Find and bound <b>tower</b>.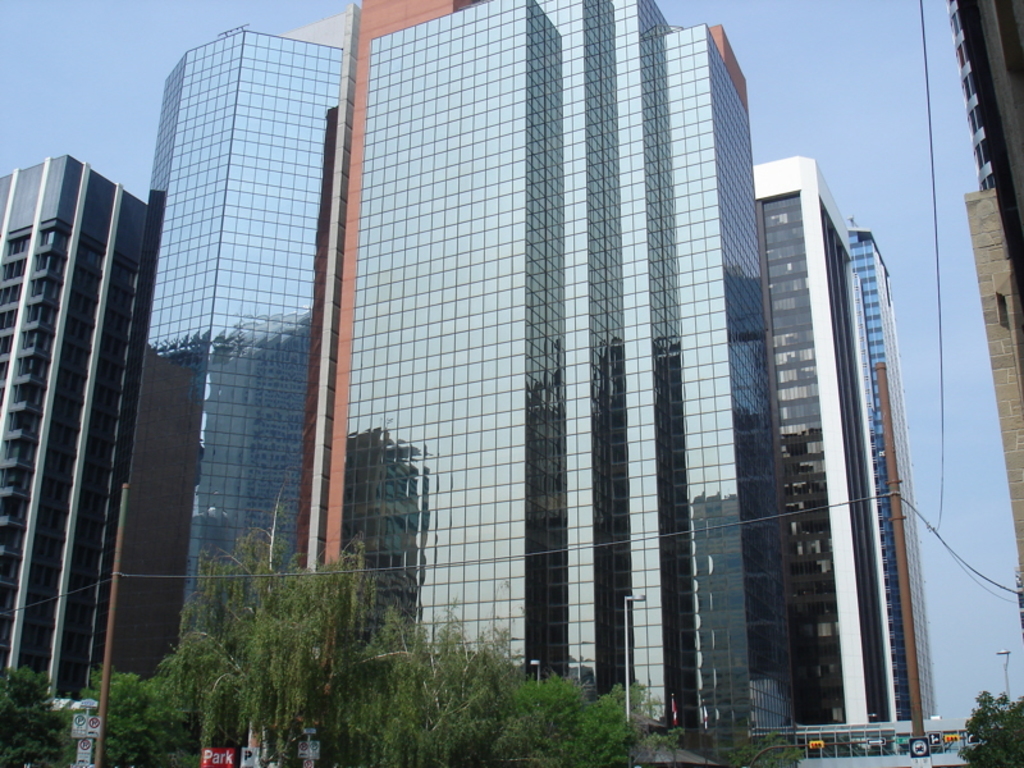
Bound: x1=90, y1=27, x2=349, y2=767.
